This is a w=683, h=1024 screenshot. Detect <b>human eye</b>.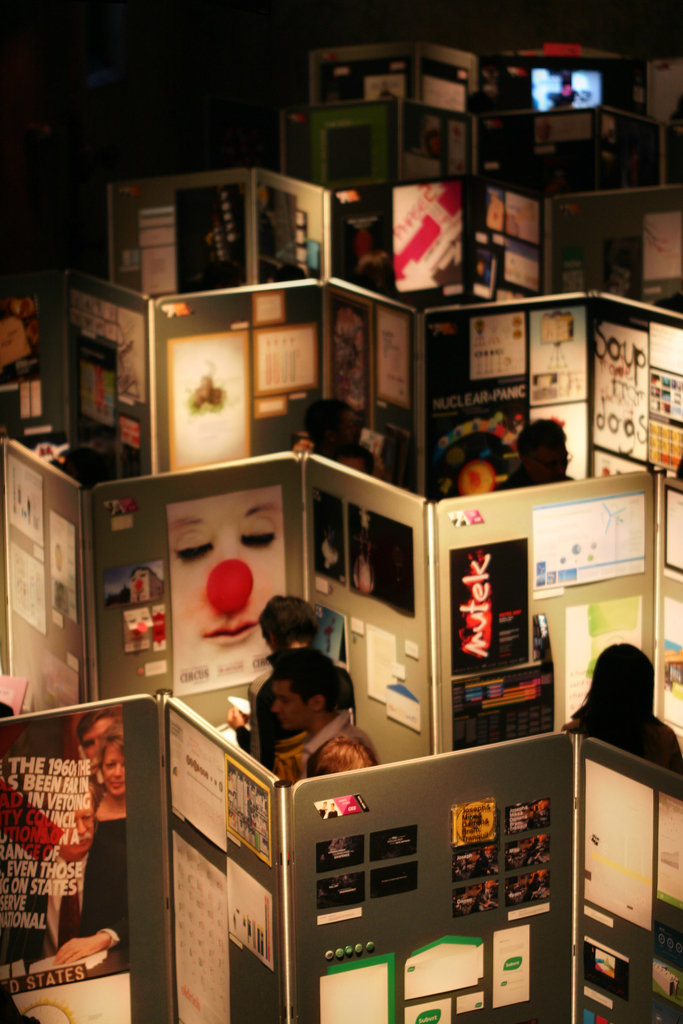
x1=84 y1=741 x2=93 y2=746.
